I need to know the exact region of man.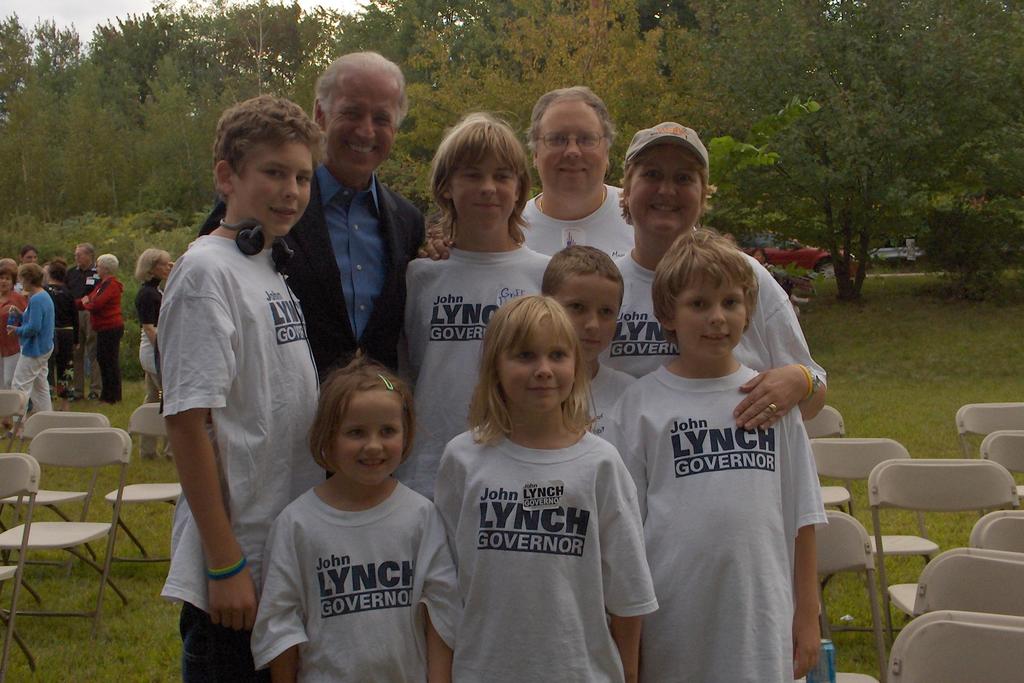
Region: (x1=190, y1=48, x2=422, y2=372).
